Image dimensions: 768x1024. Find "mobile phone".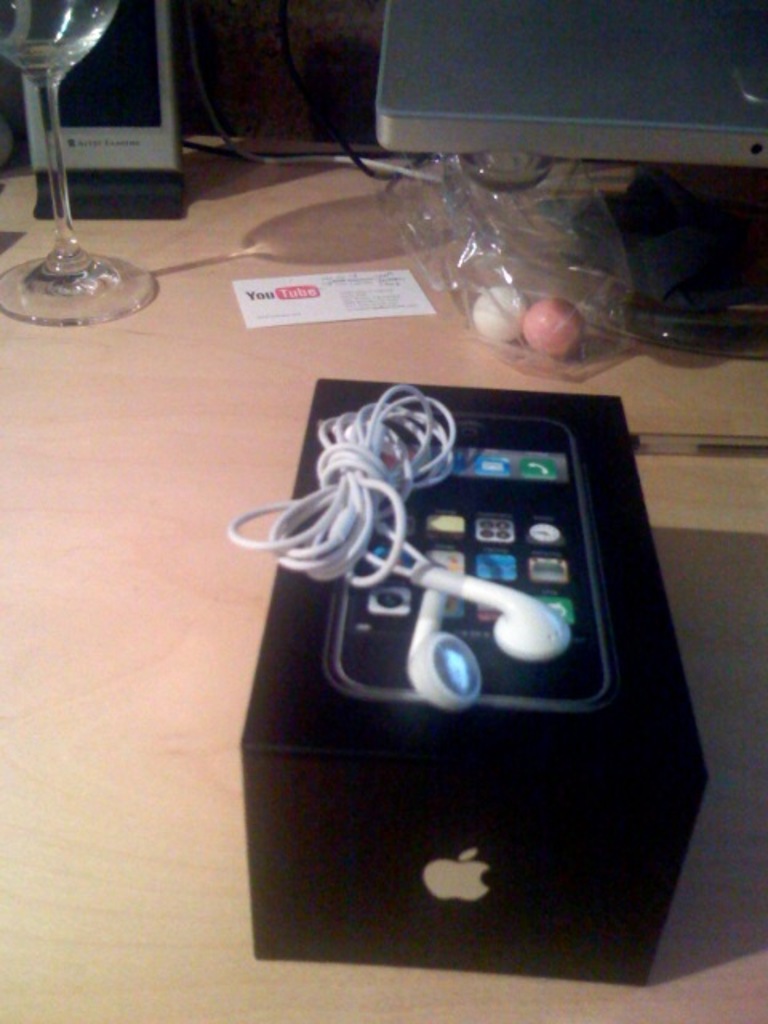
(left=157, top=240, right=680, bottom=878).
